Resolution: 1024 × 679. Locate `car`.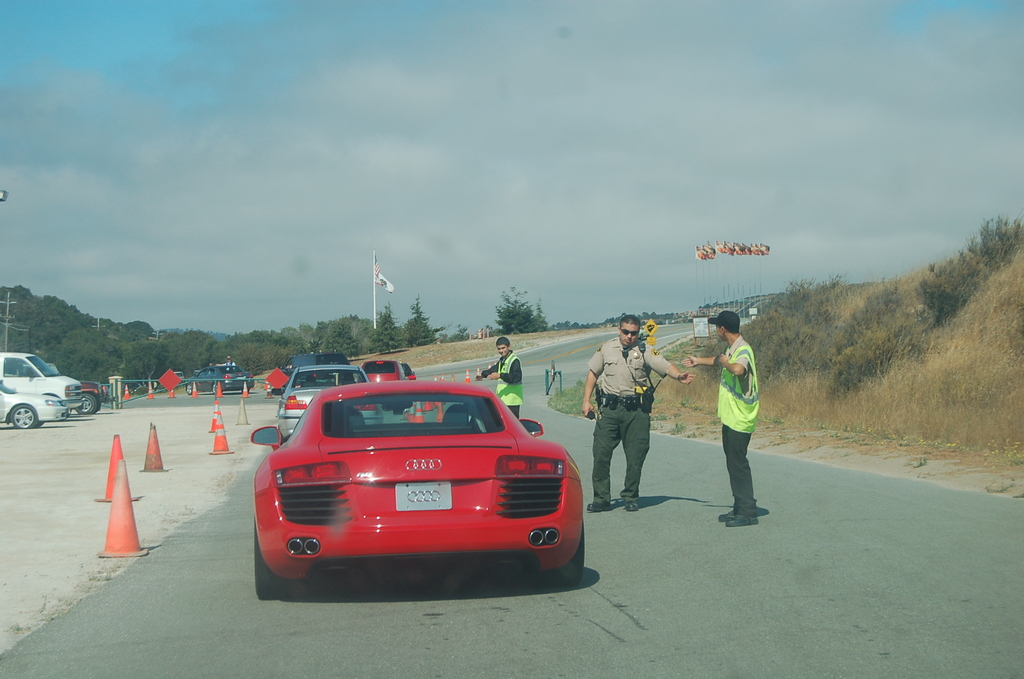
{"left": 358, "top": 360, "right": 405, "bottom": 381}.
